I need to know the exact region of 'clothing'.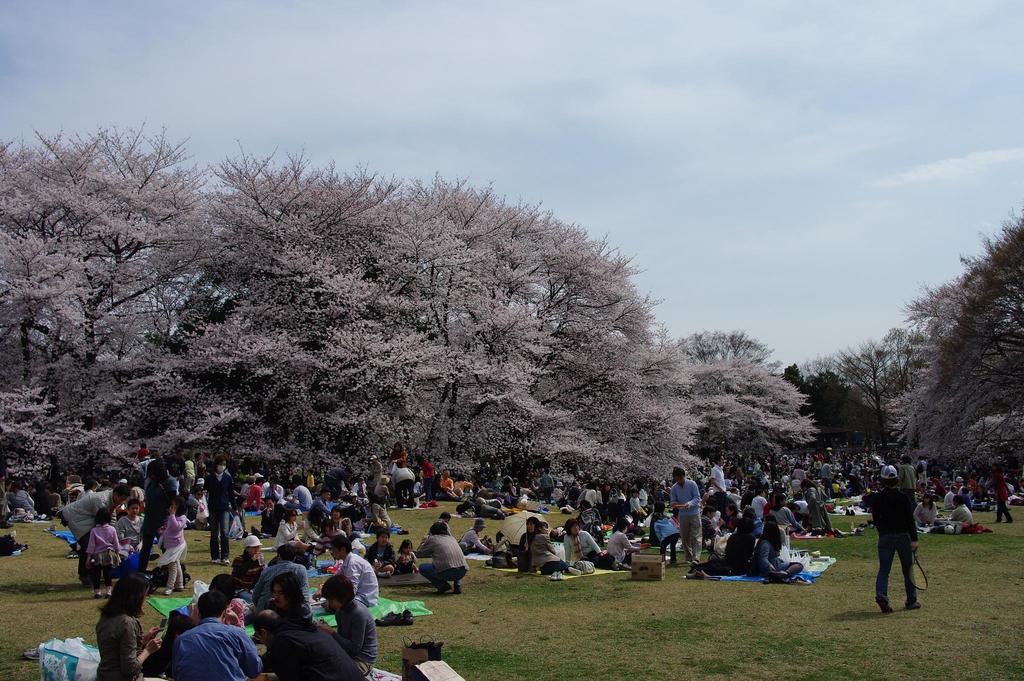
Region: bbox=[957, 491, 970, 506].
